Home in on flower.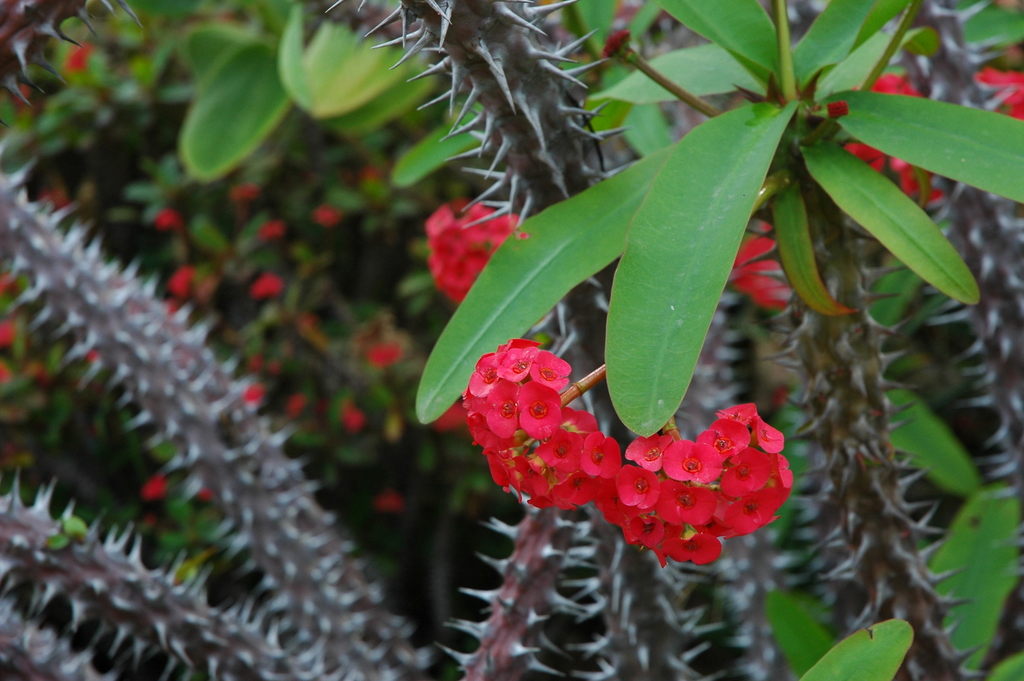
Homed in at {"left": 372, "top": 349, "right": 392, "bottom": 364}.
